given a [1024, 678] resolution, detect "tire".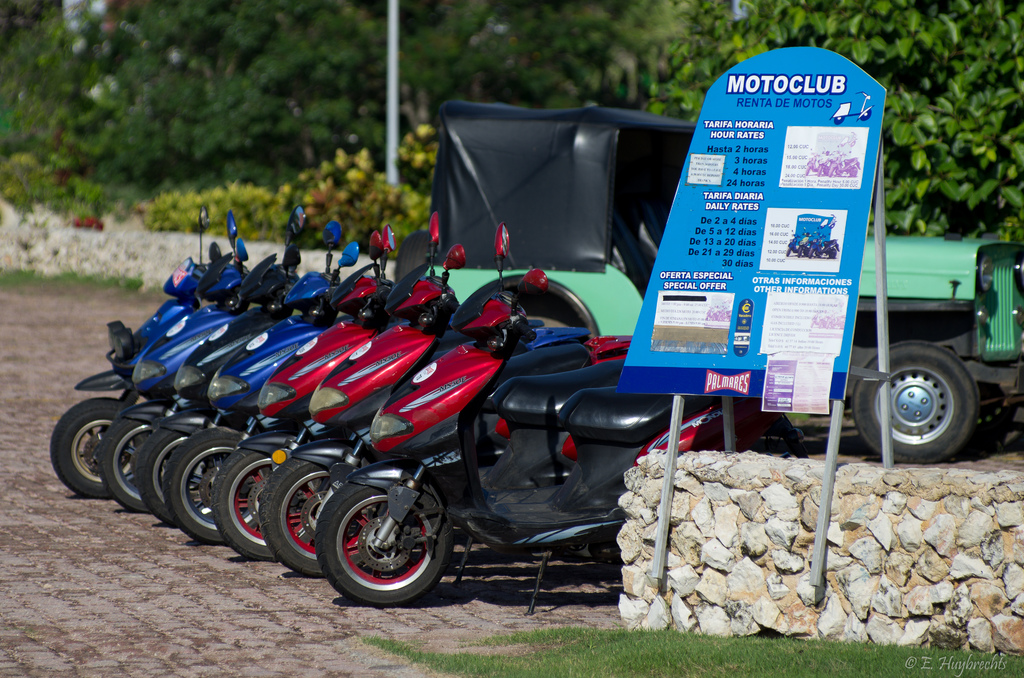
x1=158, y1=431, x2=268, y2=544.
